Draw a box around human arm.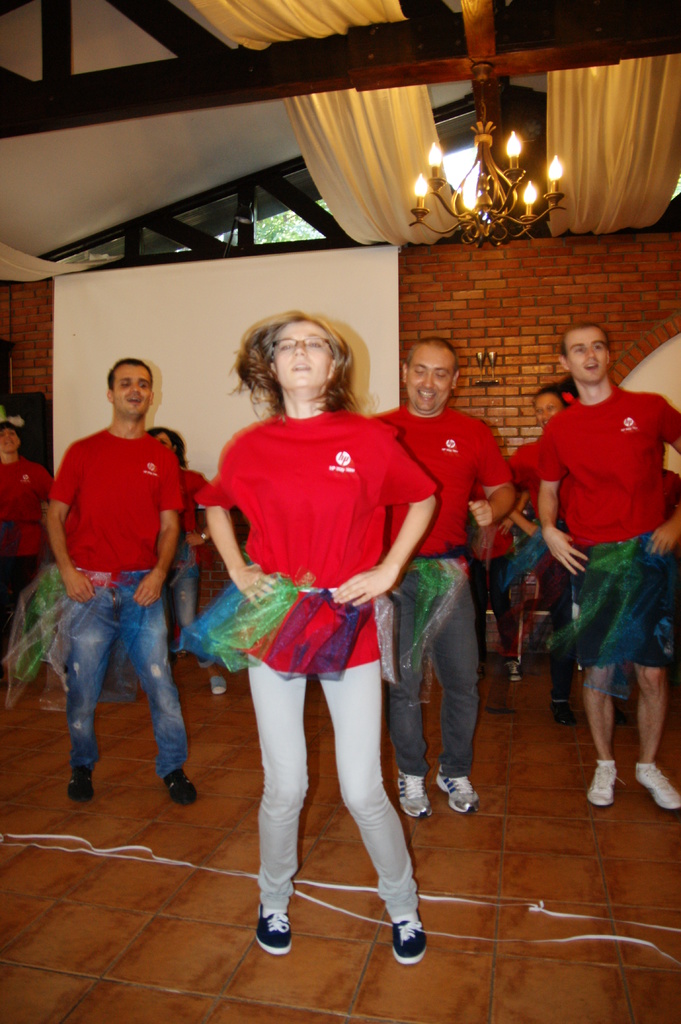
BBox(471, 426, 518, 532).
